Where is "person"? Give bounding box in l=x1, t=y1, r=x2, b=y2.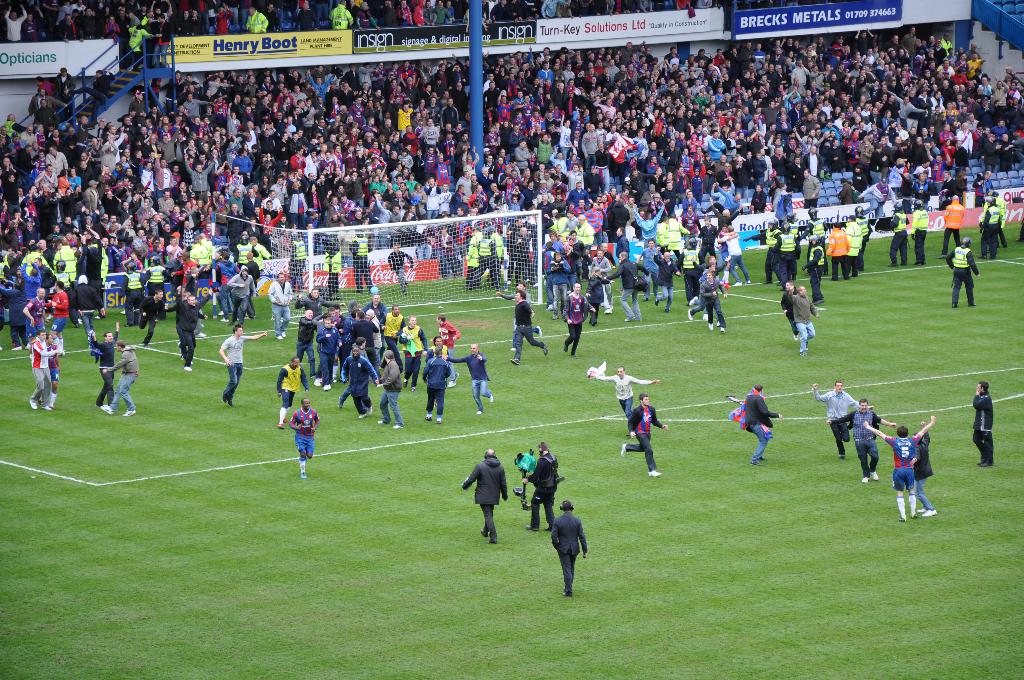
l=461, t=448, r=507, b=547.
